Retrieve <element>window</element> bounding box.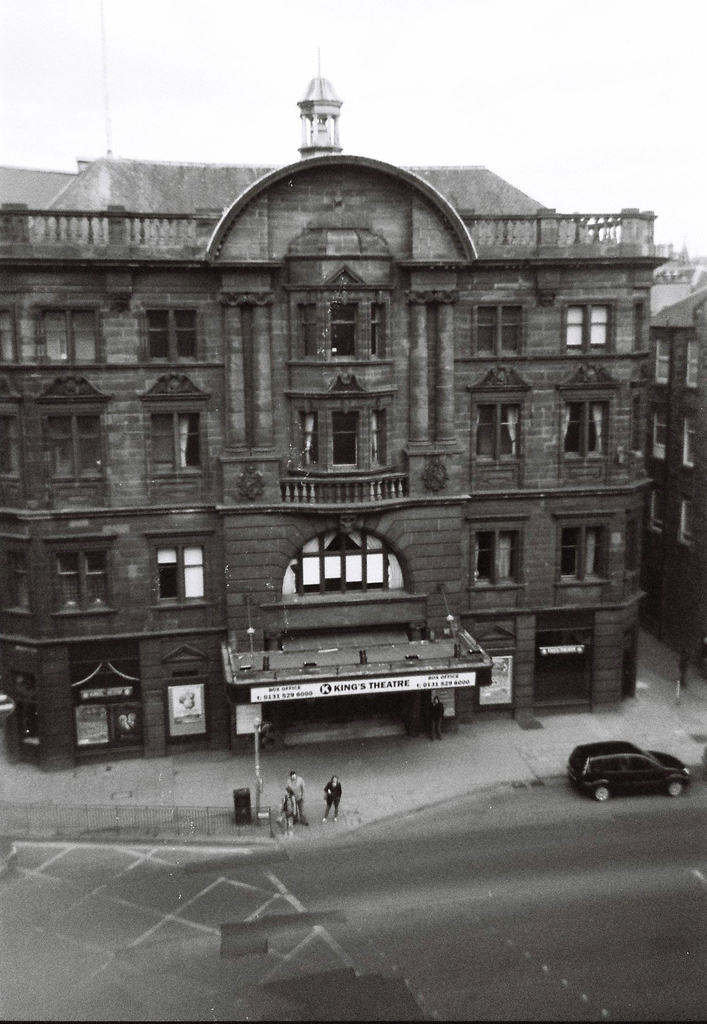
Bounding box: x1=47, y1=412, x2=104, y2=481.
